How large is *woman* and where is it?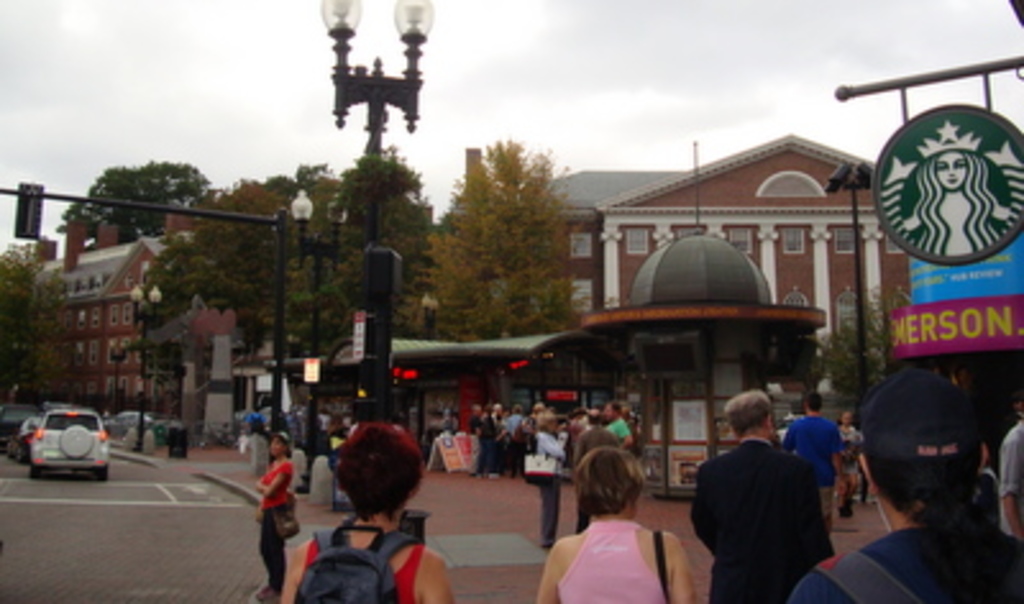
Bounding box: [left=284, top=417, right=456, bottom=601].
